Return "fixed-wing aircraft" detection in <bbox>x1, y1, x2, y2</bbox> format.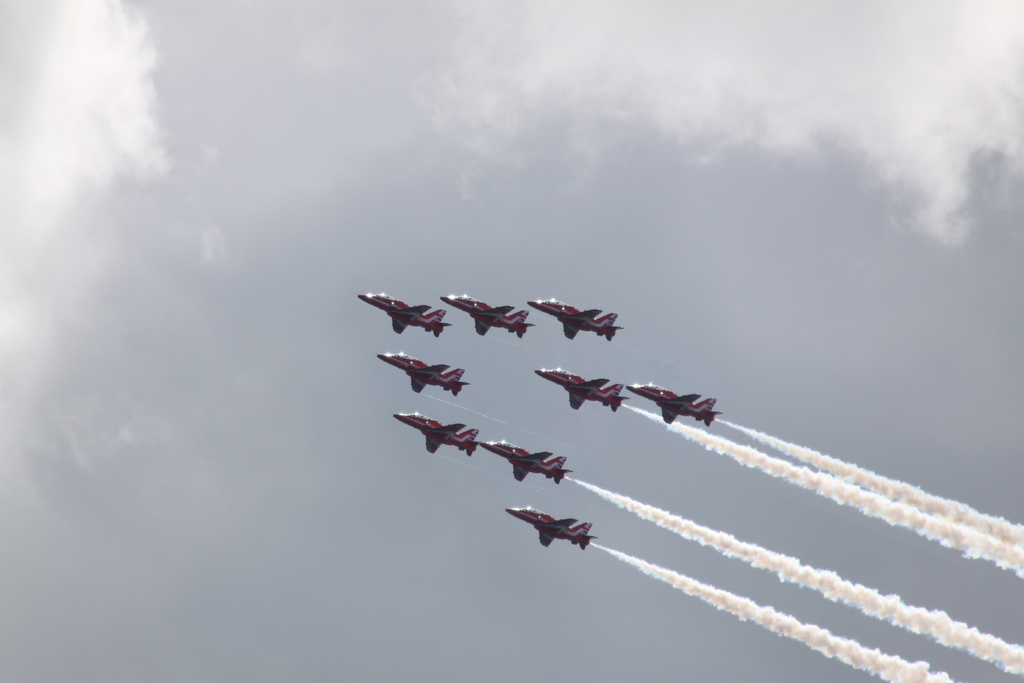
<bbox>534, 366, 639, 409</bbox>.
